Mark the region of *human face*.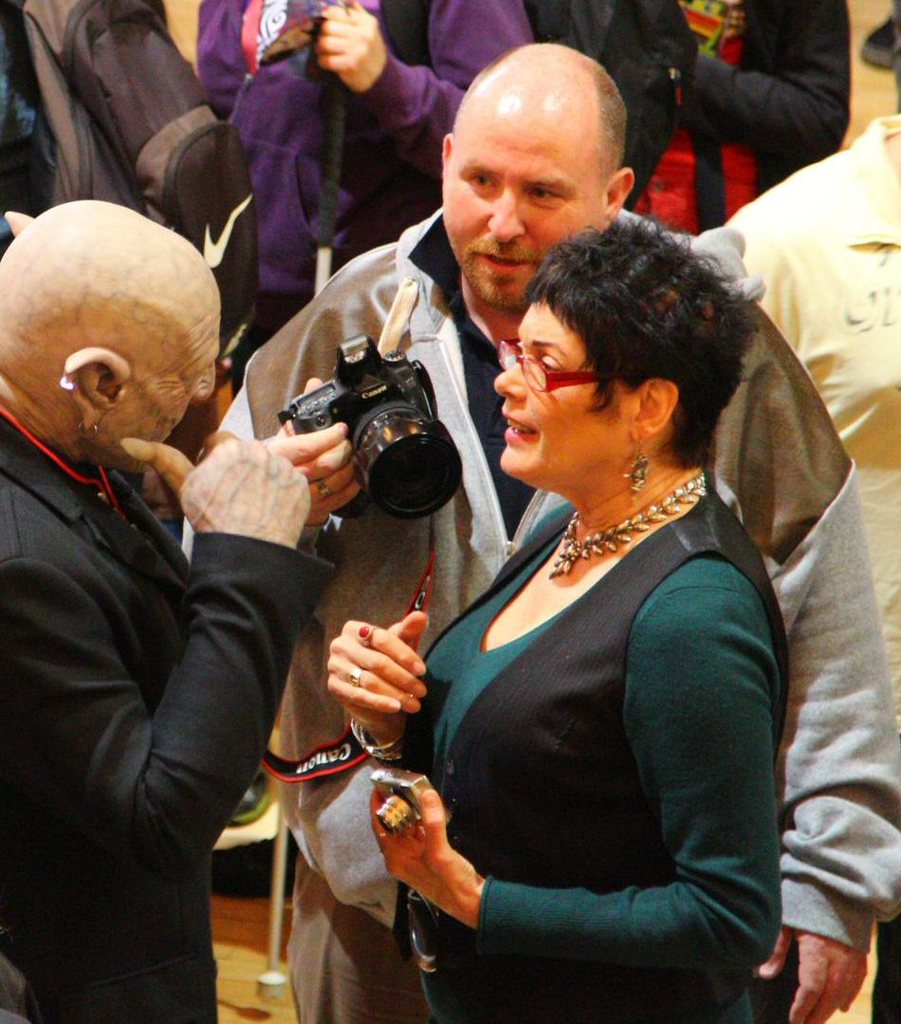
Region: x1=490 y1=299 x2=628 y2=478.
